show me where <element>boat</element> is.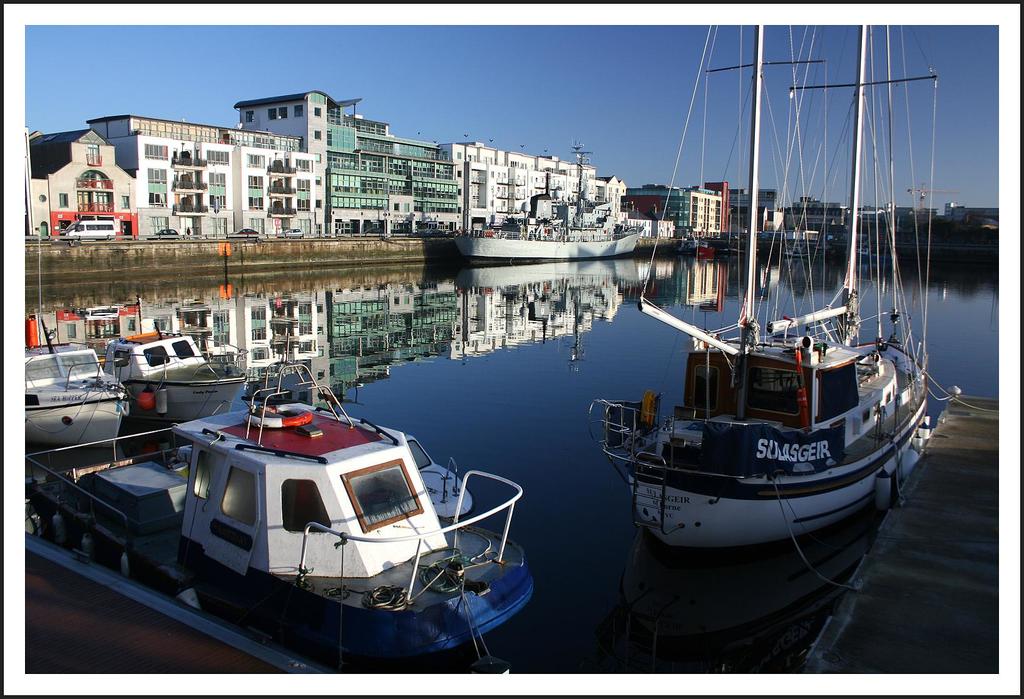
<element>boat</element> is at box(136, 342, 544, 671).
